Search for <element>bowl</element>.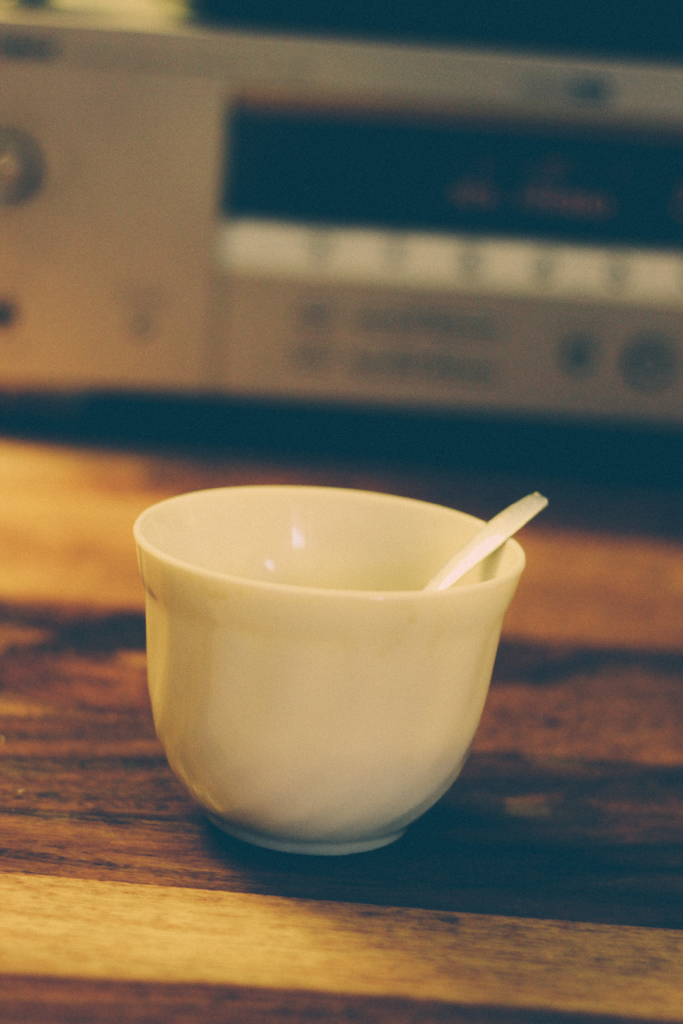
Found at 121, 477, 529, 860.
